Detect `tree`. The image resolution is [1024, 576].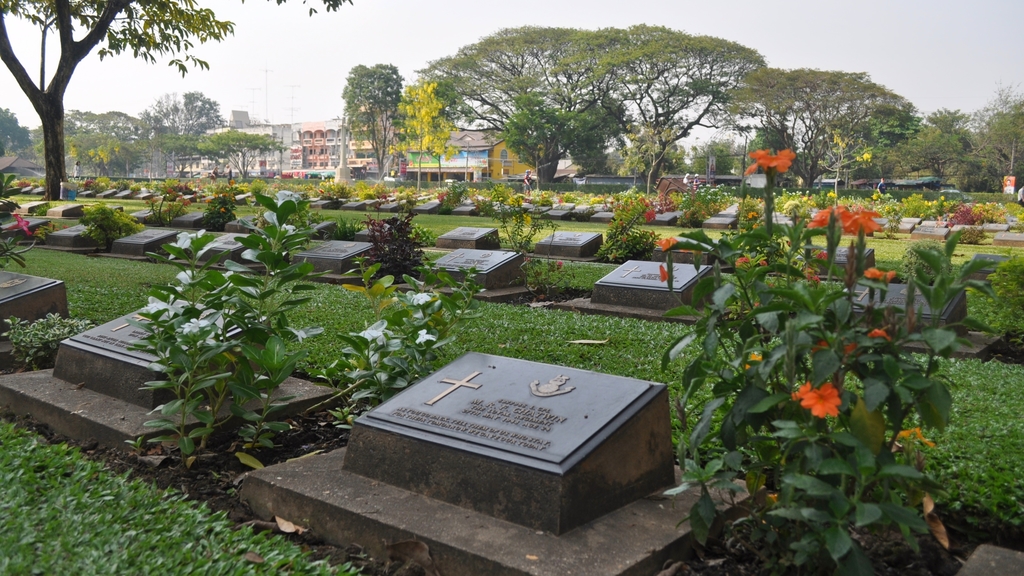
x1=908, y1=126, x2=960, y2=180.
